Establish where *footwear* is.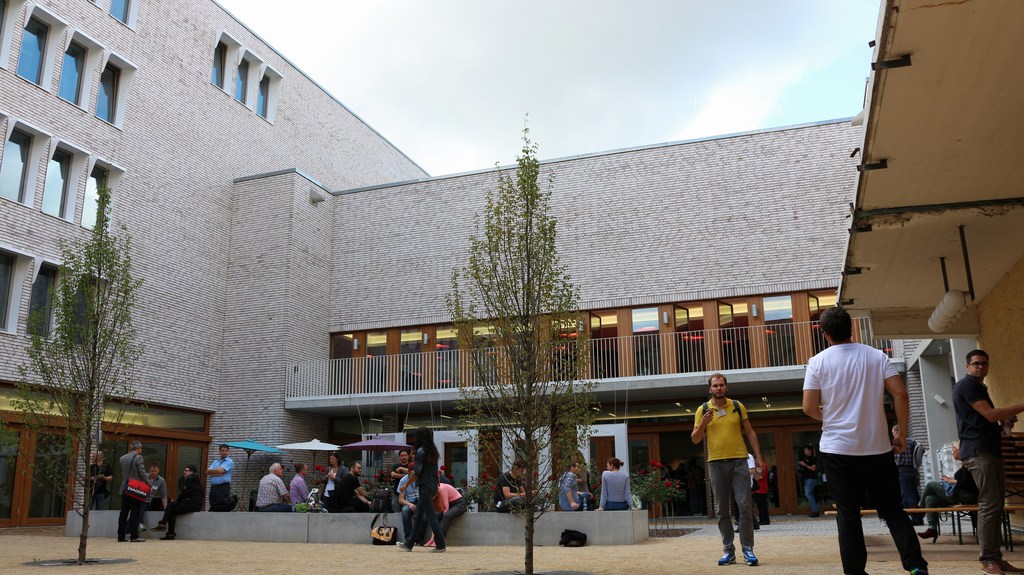
Established at BBox(909, 563, 925, 574).
